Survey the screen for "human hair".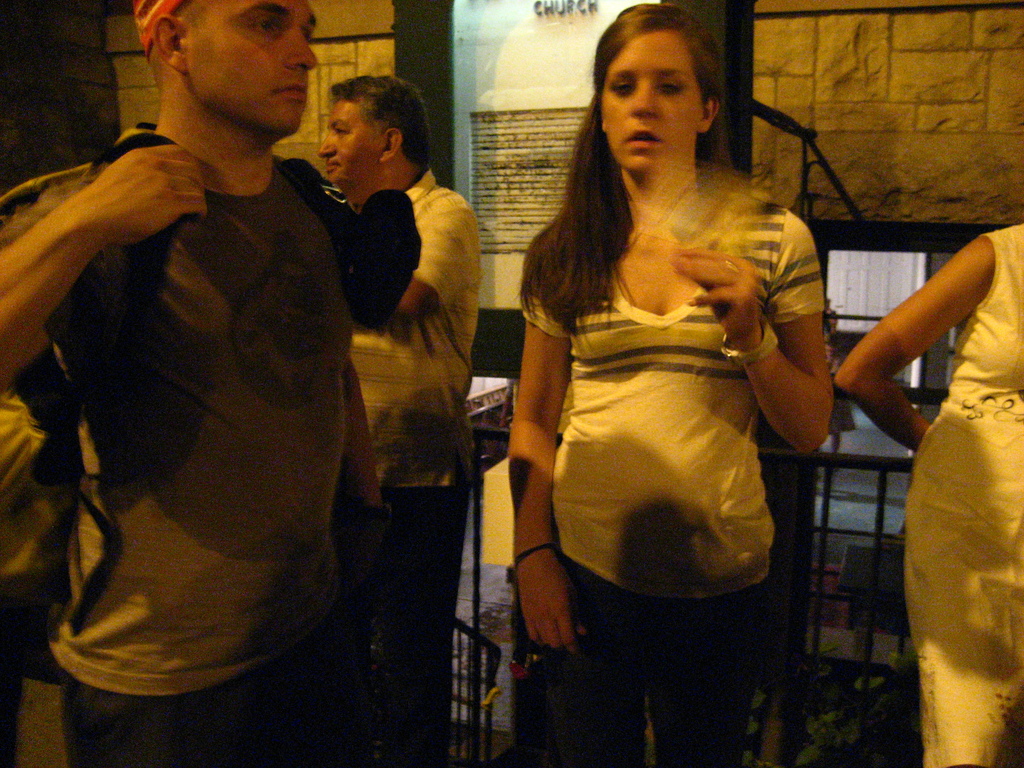
Survey found: BBox(329, 66, 435, 169).
